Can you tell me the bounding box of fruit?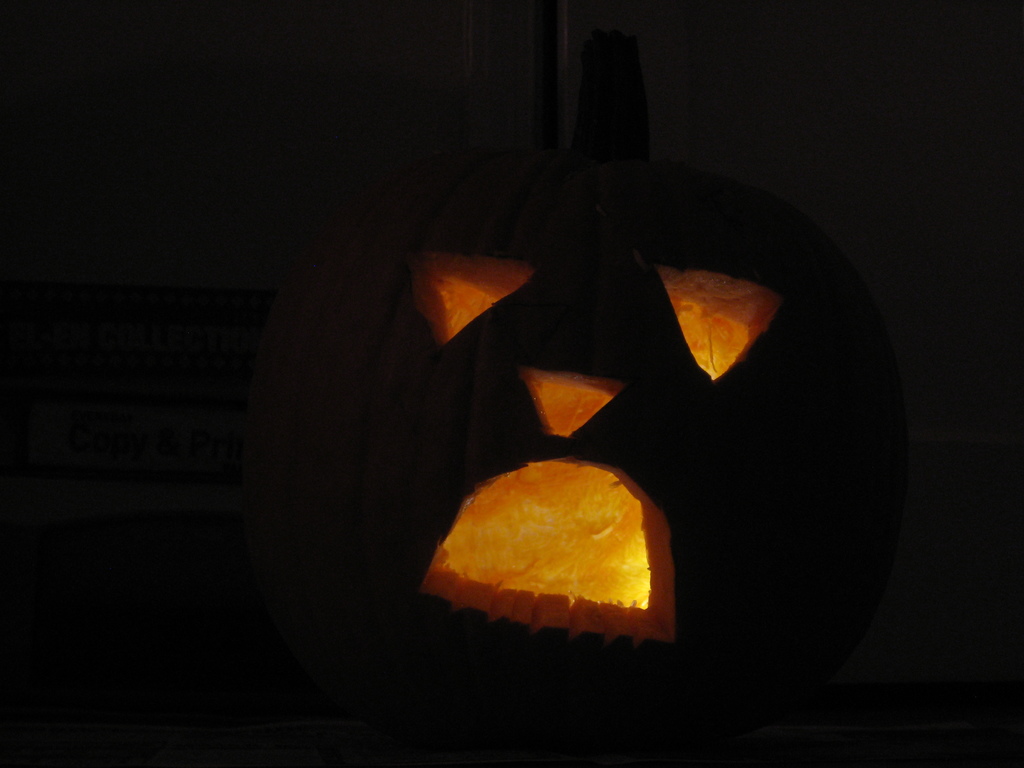
[297,19,922,763].
